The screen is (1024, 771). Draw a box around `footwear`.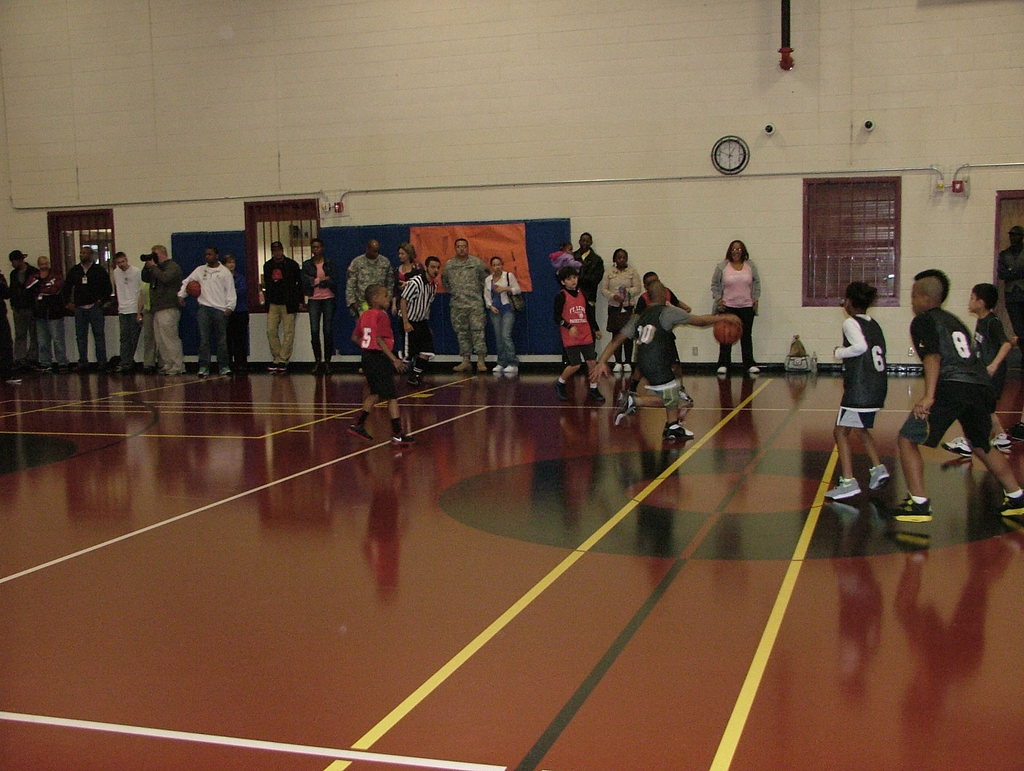
<region>896, 494, 936, 523</region>.
